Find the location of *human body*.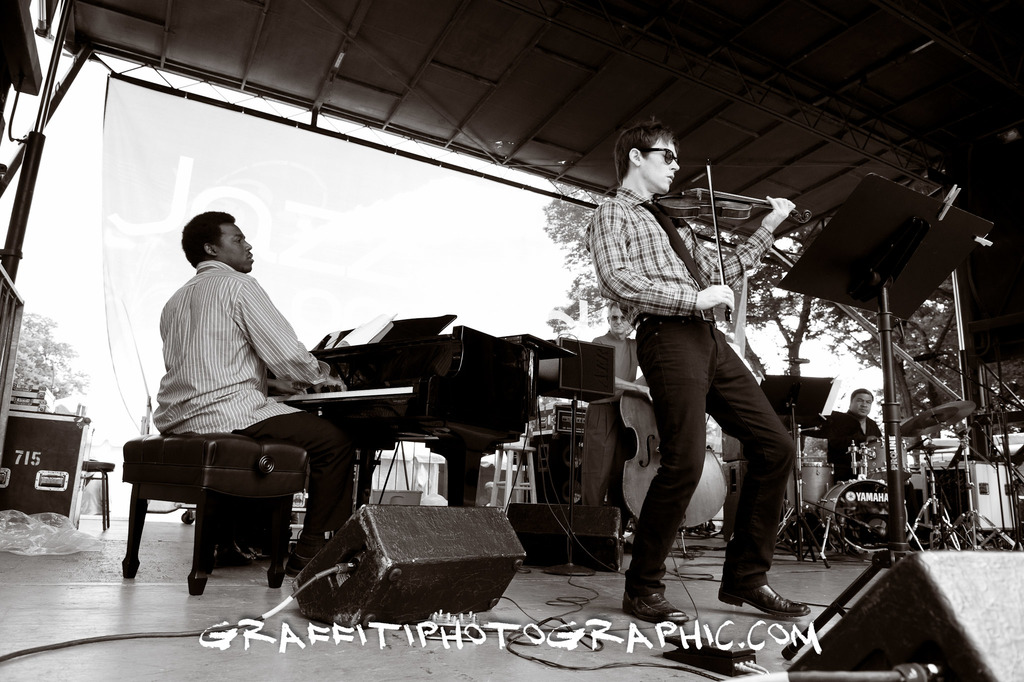
Location: 828, 390, 884, 483.
